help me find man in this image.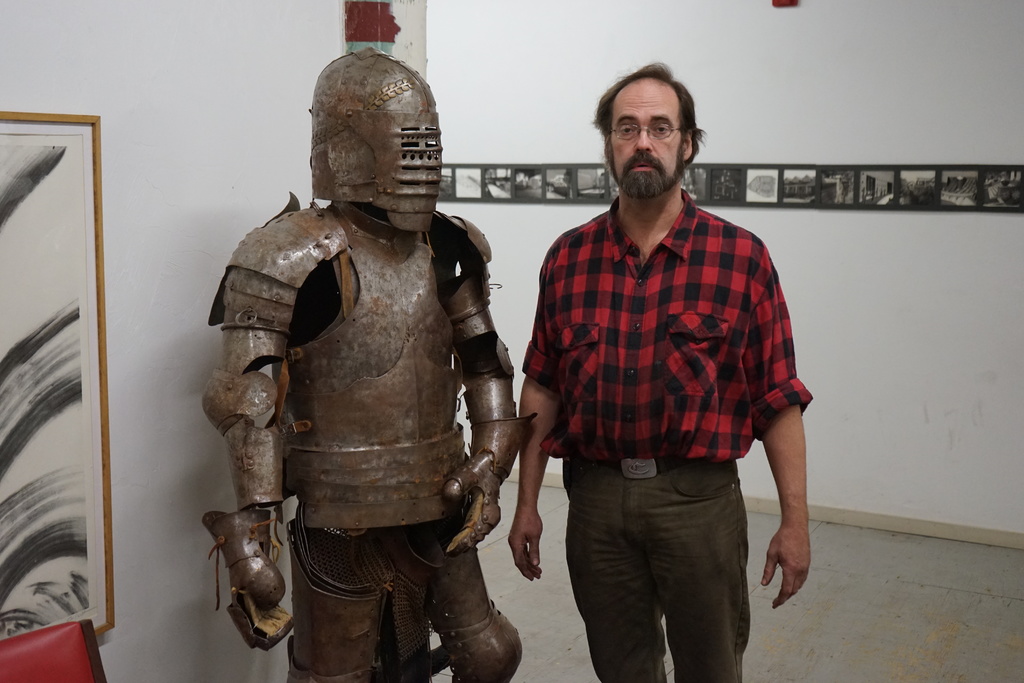
Found it: bbox=(511, 67, 820, 671).
